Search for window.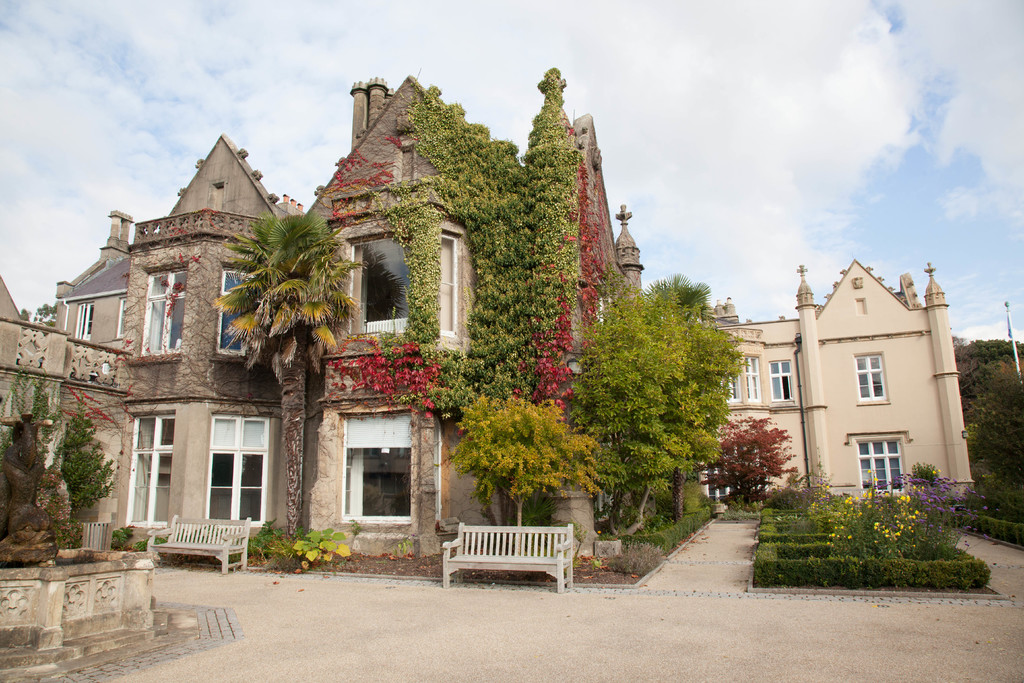
Found at 211, 416, 273, 523.
